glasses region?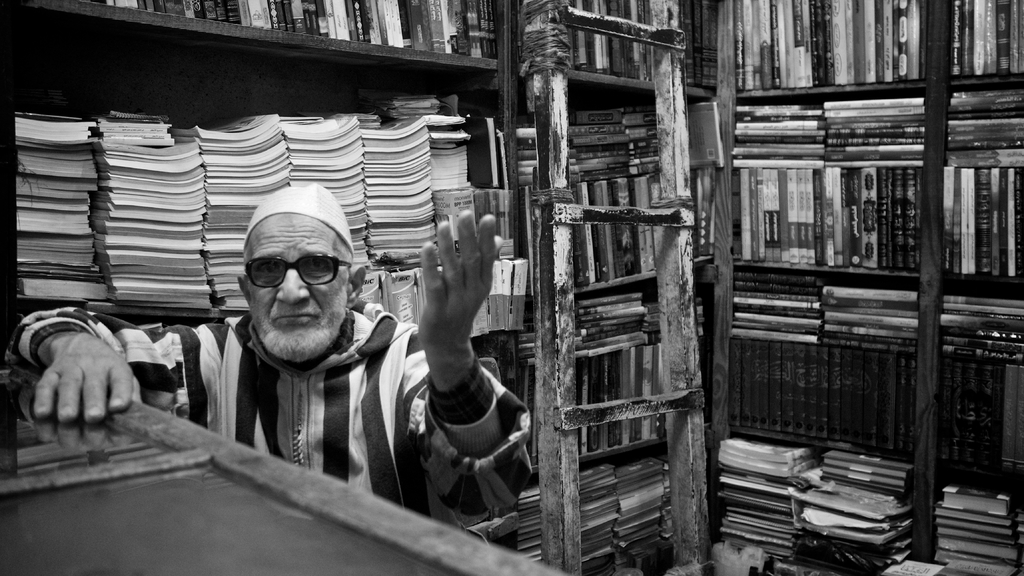
(247, 252, 378, 289)
